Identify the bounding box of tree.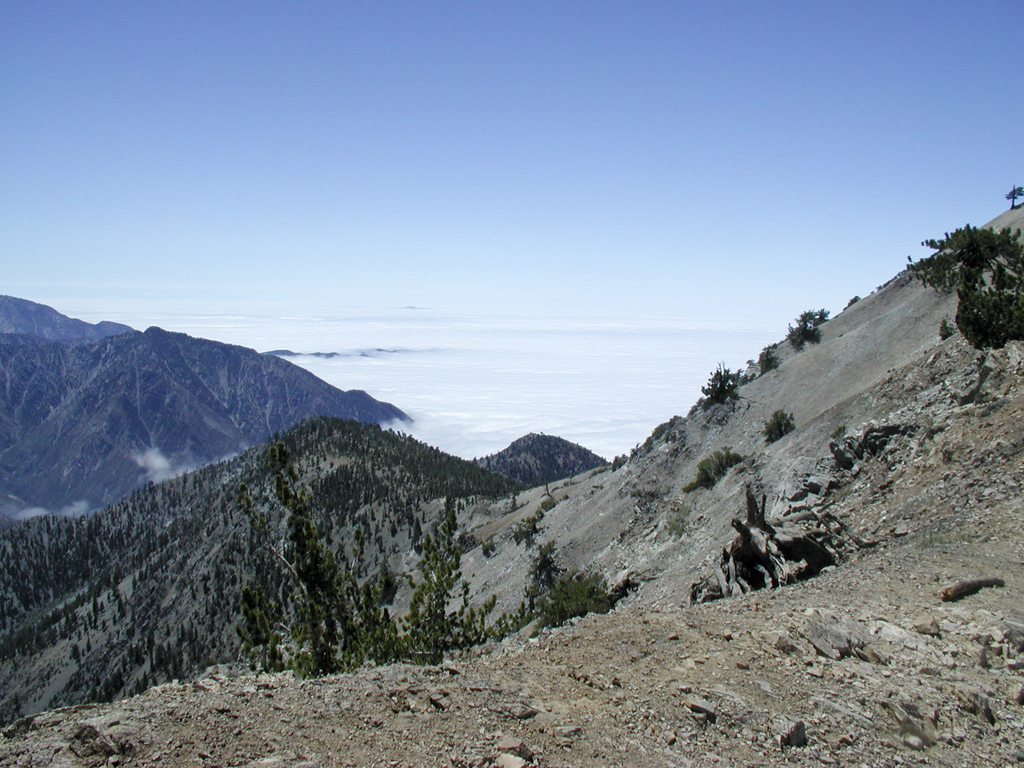
rect(705, 361, 742, 407).
